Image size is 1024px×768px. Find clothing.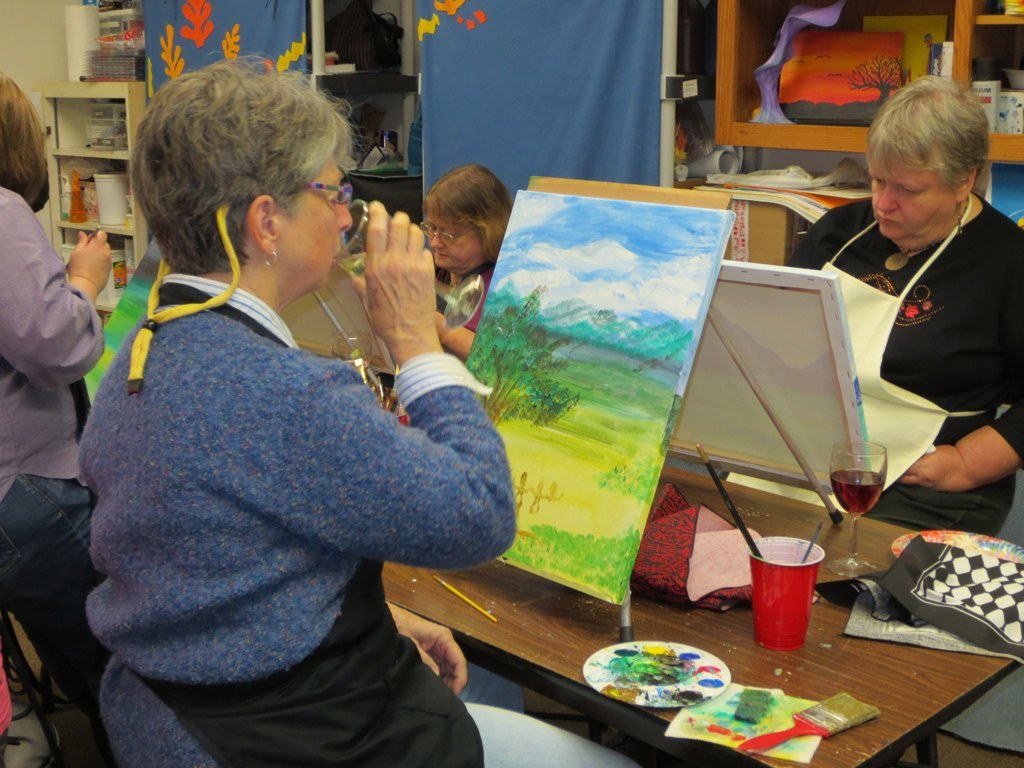
<region>80, 271, 639, 767</region>.
